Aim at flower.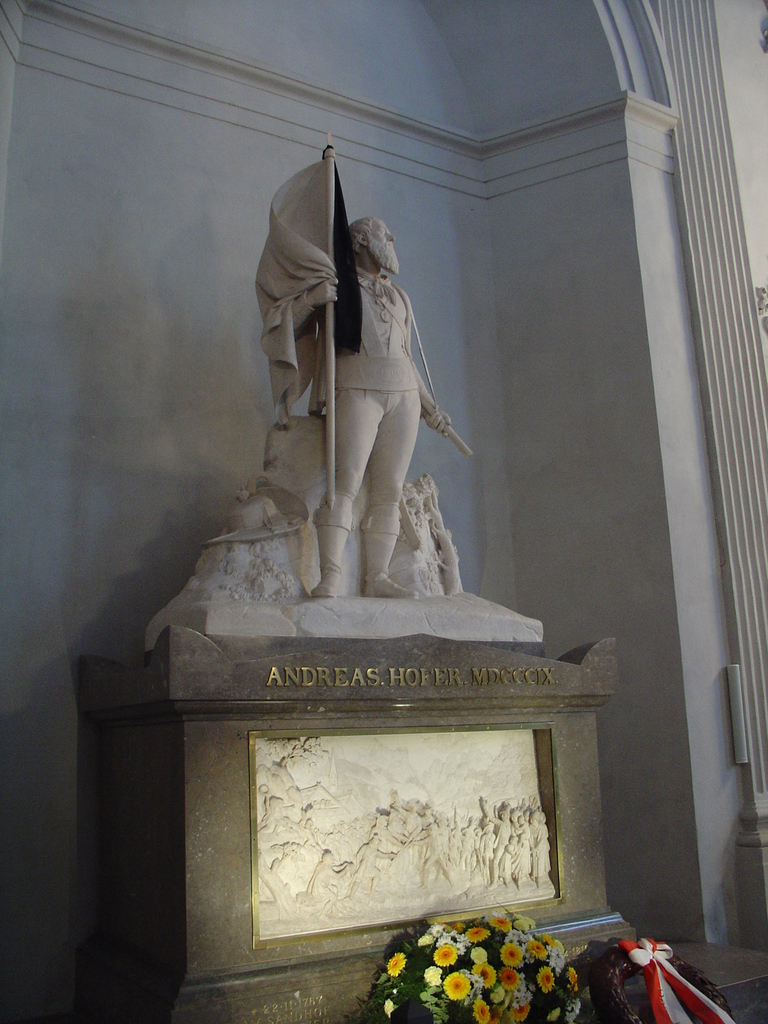
Aimed at x1=497, y1=941, x2=518, y2=966.
